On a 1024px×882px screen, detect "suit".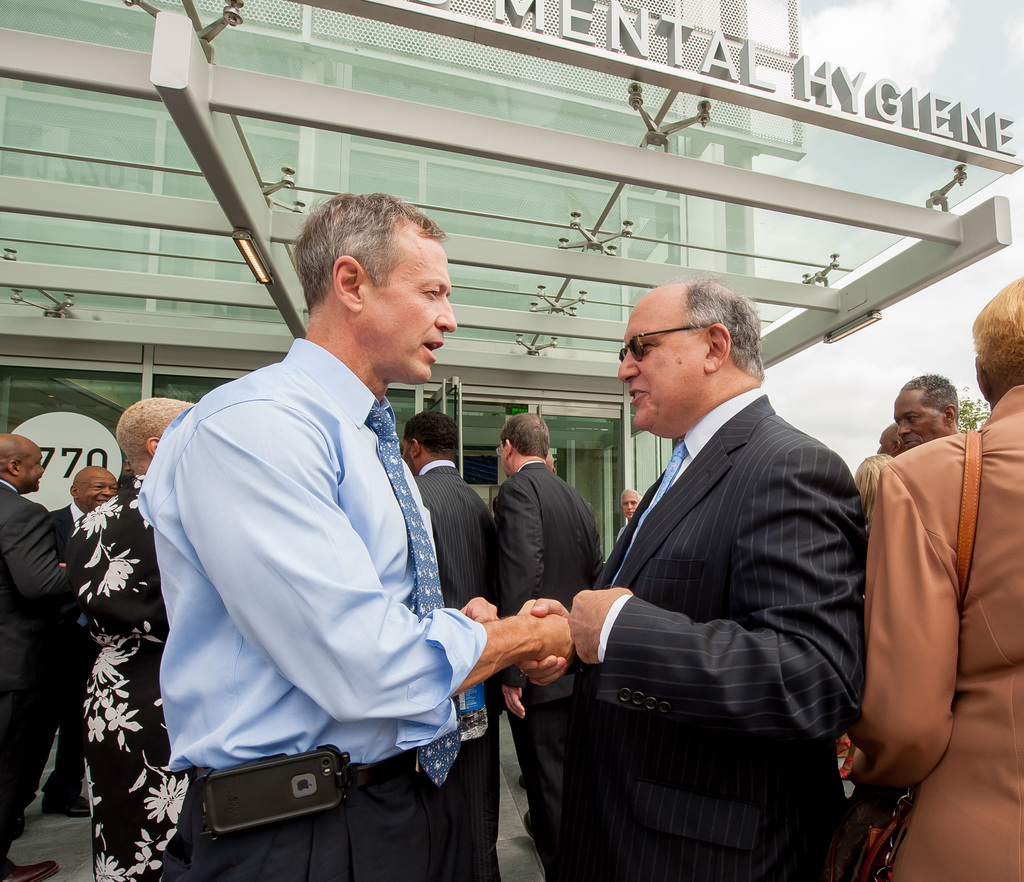
[x1=489, y1=460, x2=607, y2=881].
